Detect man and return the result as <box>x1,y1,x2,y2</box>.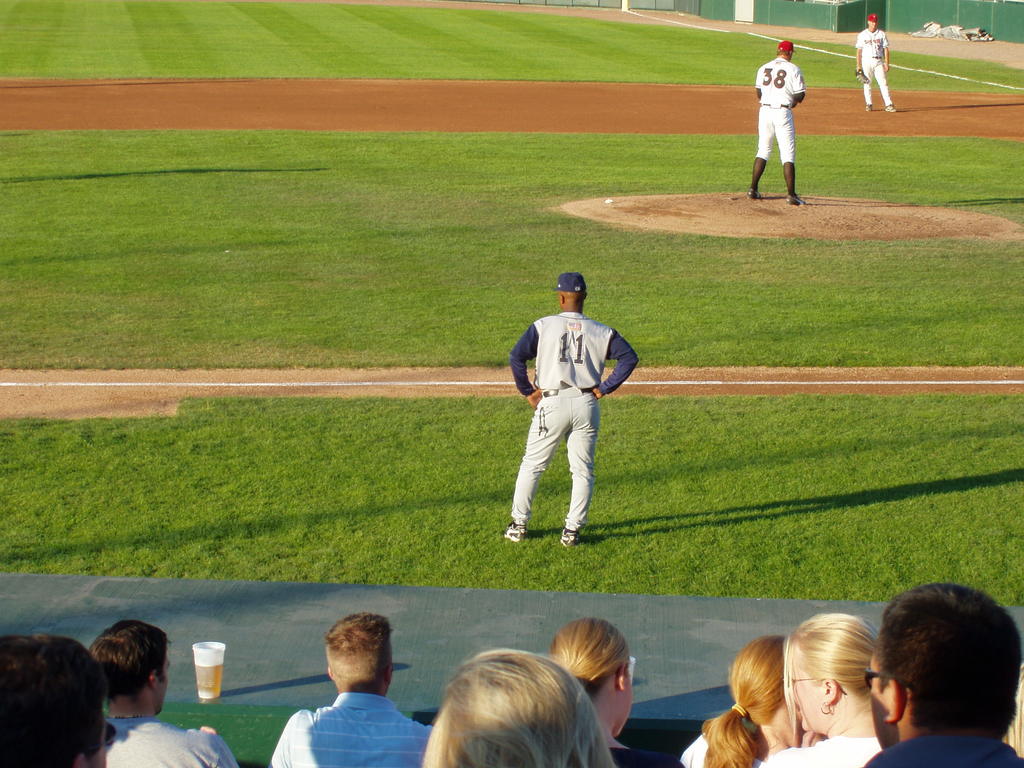
<box>854,11,900,112</box>.
